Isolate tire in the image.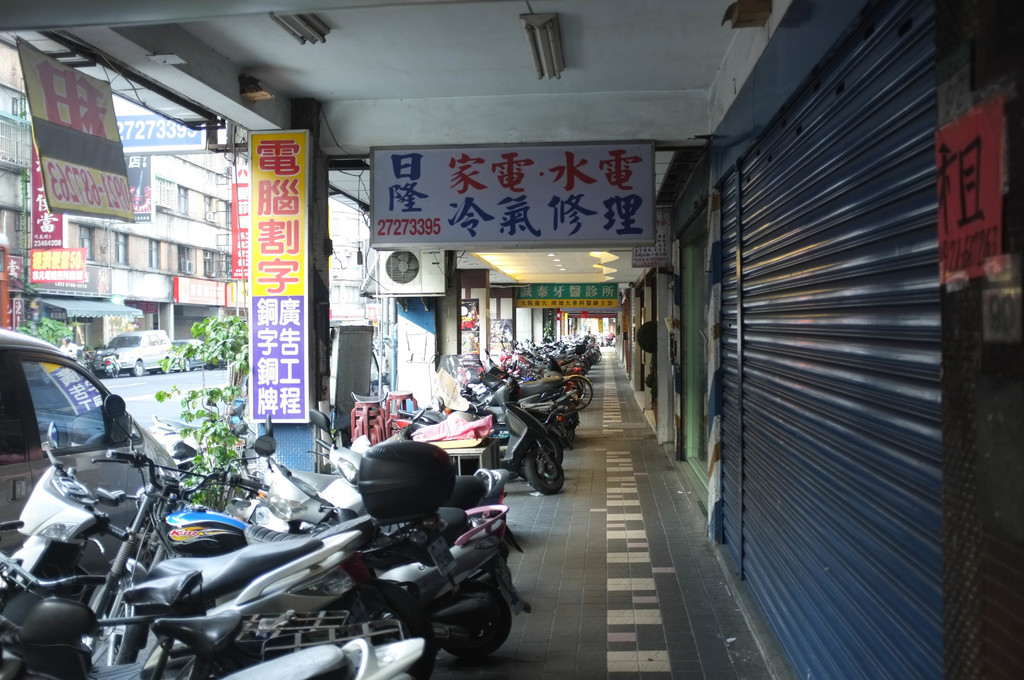
Isolated region: crop(590, 350, 600, 361).
